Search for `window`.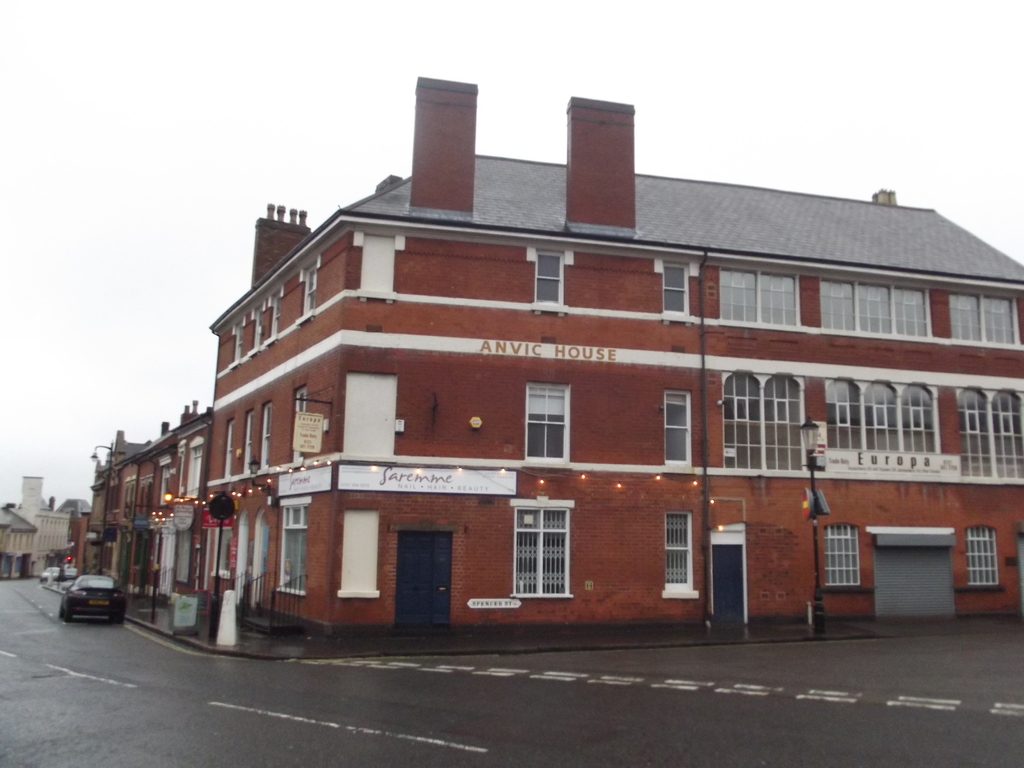
Found at detection(665, 387, 694, 468).
